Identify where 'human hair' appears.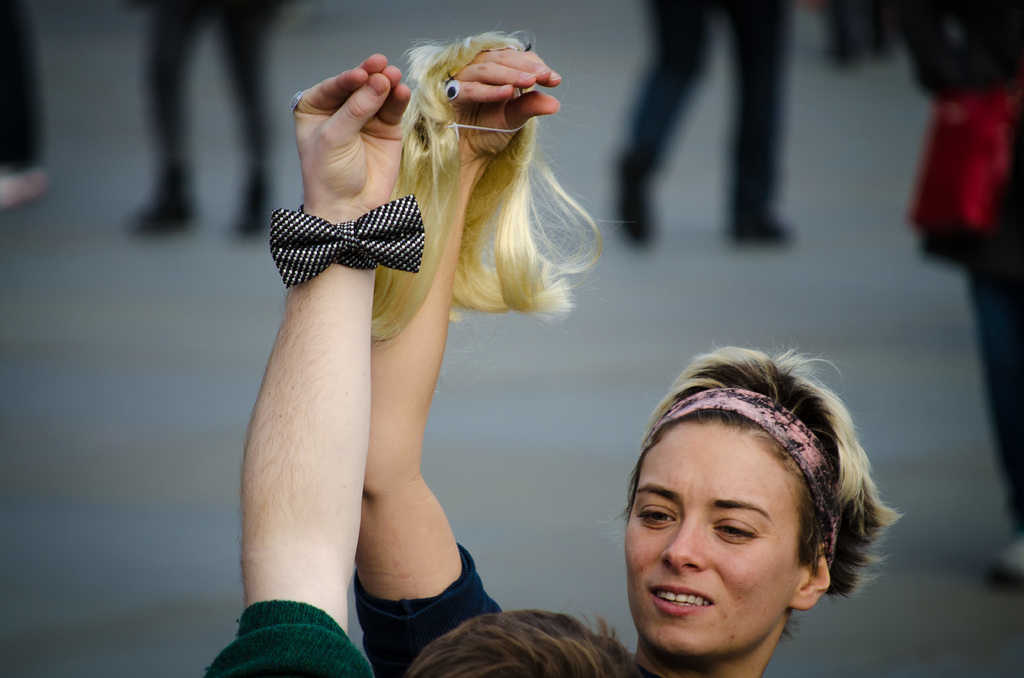
Appears at pyautogui.locateOnScreen(408, 609, 657, 677).
